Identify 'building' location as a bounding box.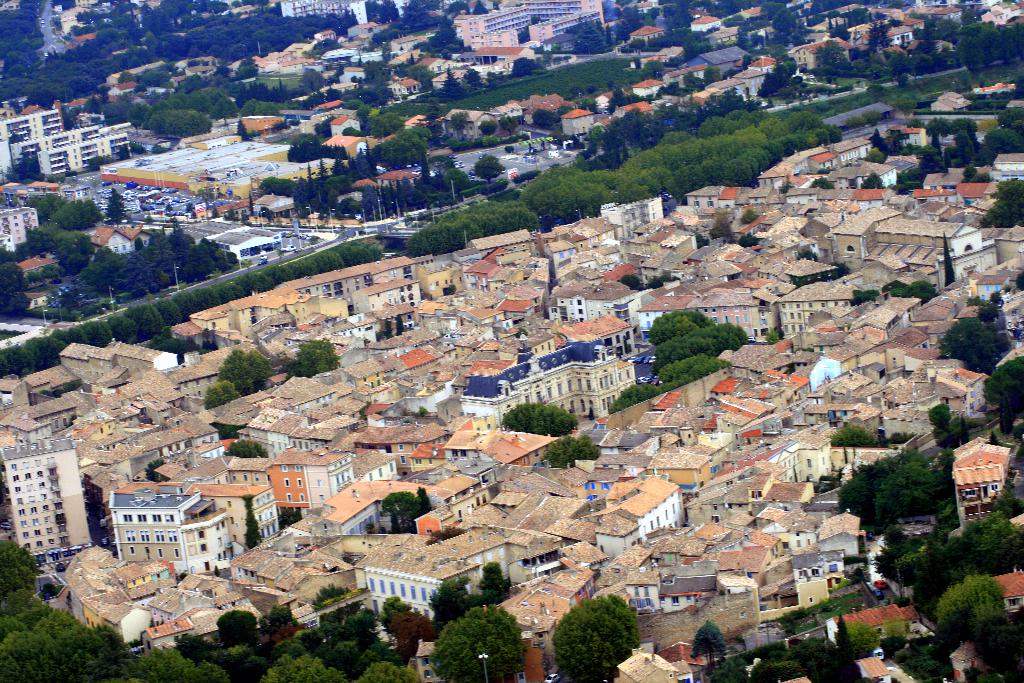
region(10, 126, 128, 172).
